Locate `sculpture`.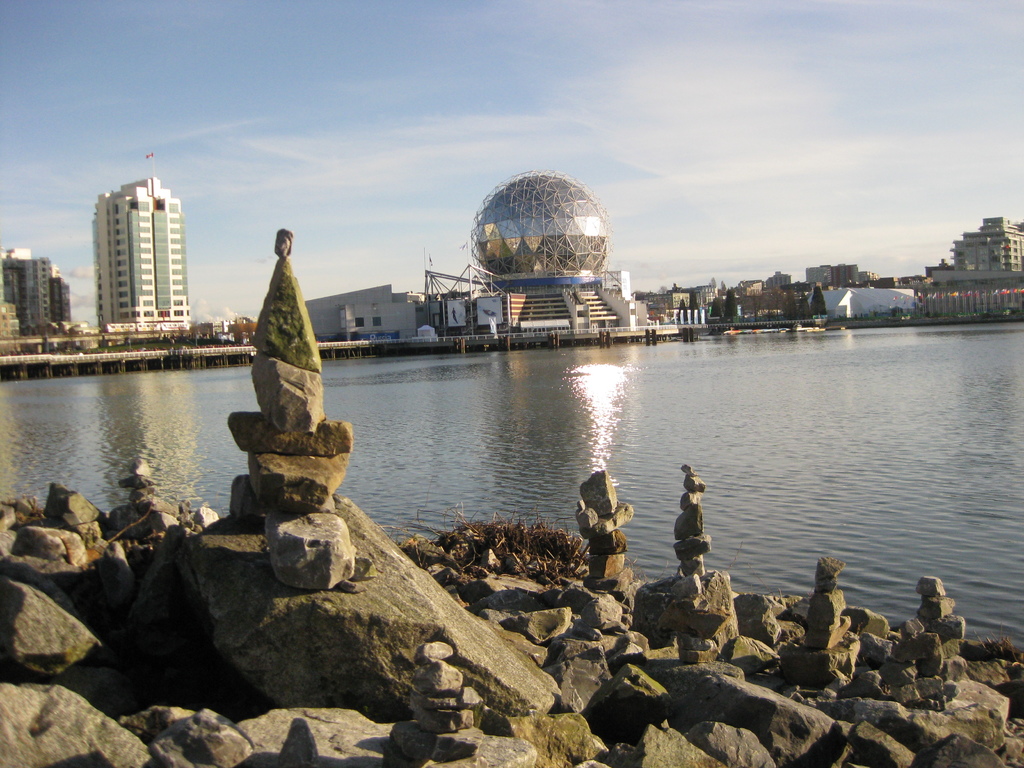
Bounding box: crop(254, 224, 317, 378).
